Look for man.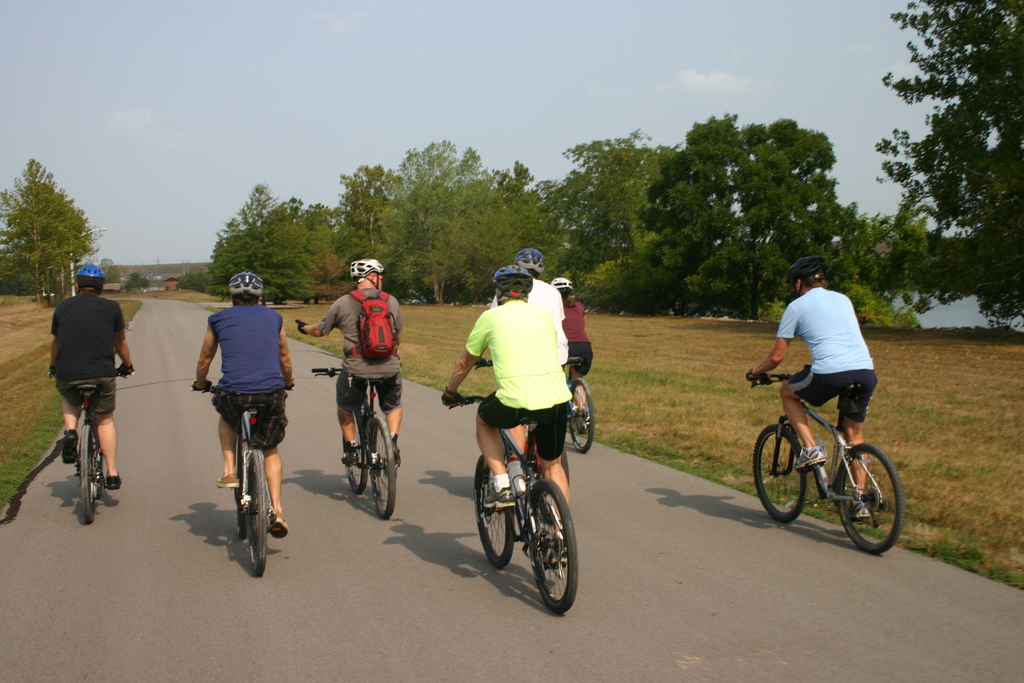
Found: 35 274 130 511.
